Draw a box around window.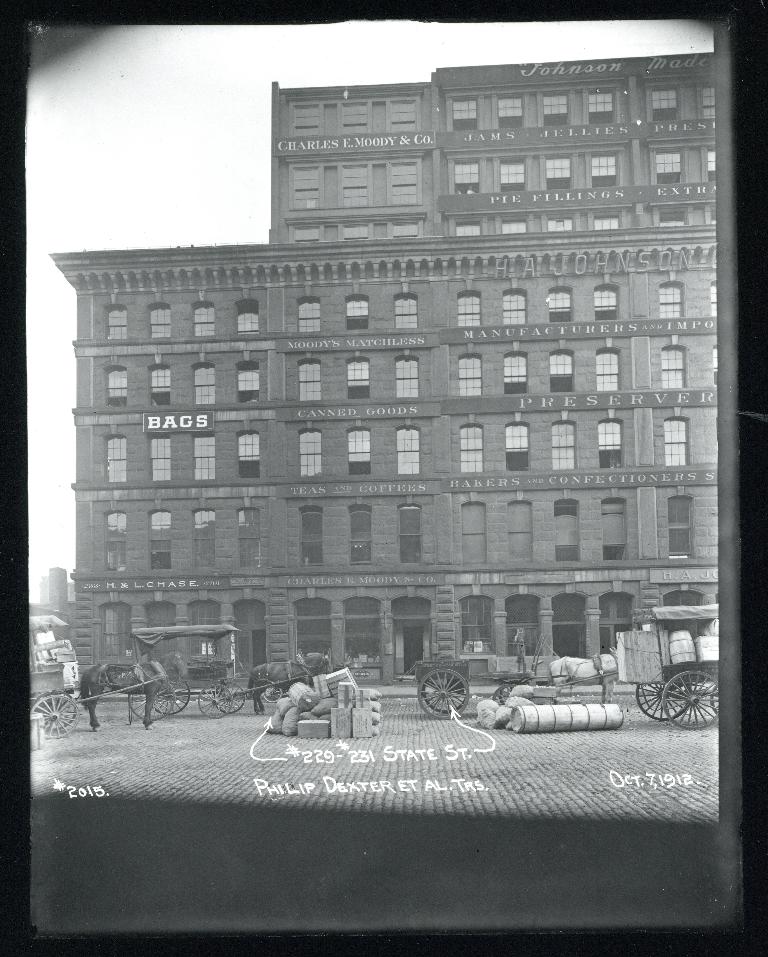
454/96/477/133.
